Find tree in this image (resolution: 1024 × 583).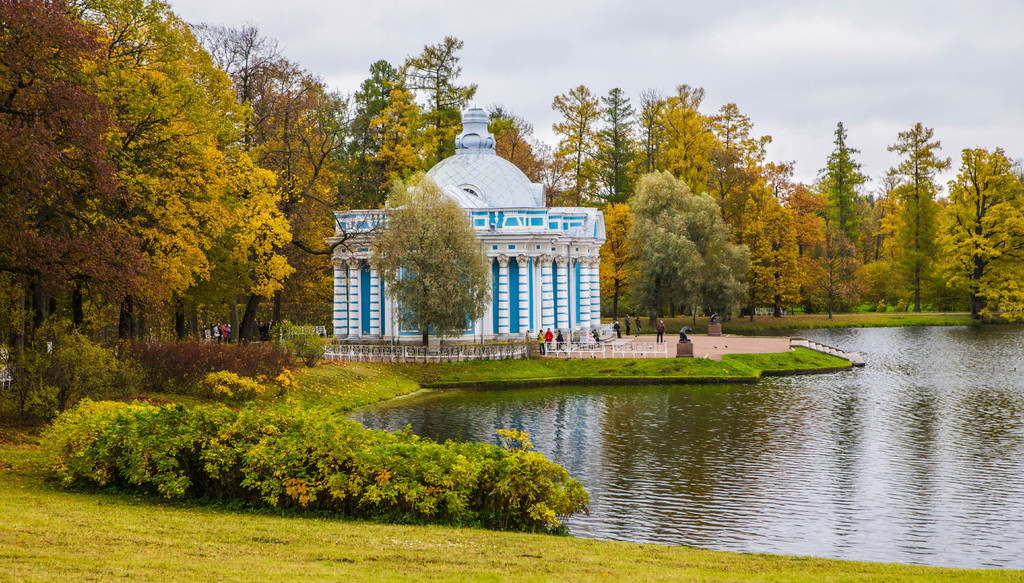
[x1=545, y1=74, x2=611, y2=211].
